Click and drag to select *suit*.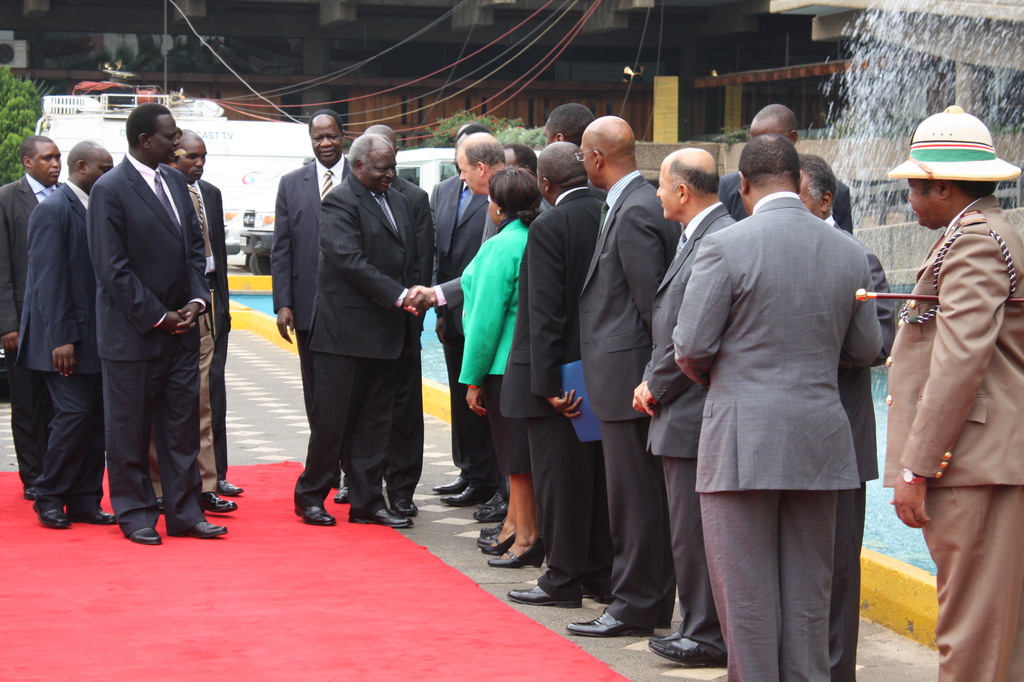
Selection: box(500, 187, 611, 608).
